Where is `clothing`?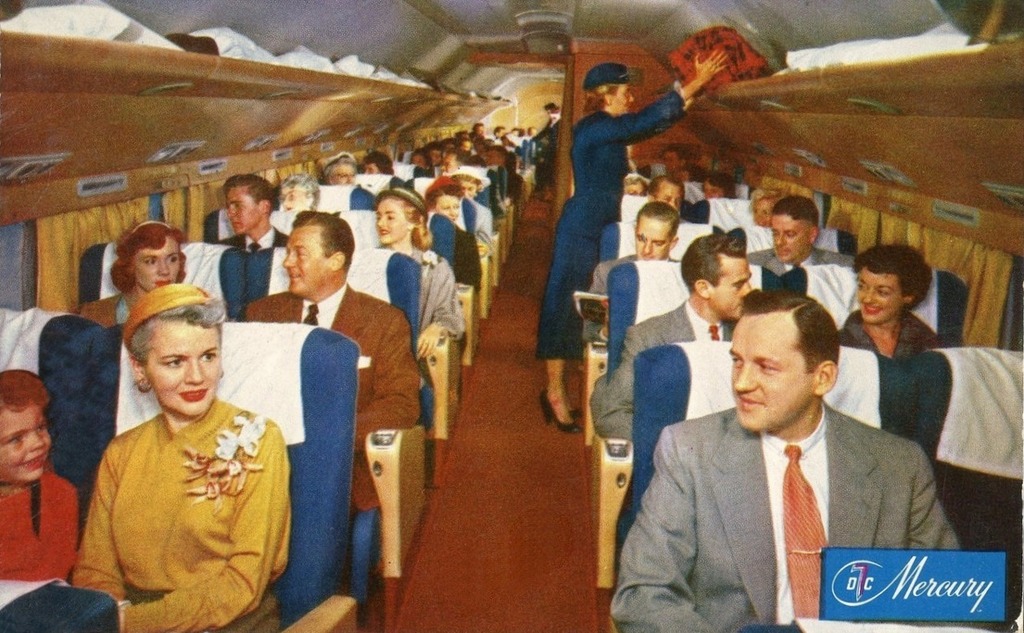
region(585, 247, 638, 335).
